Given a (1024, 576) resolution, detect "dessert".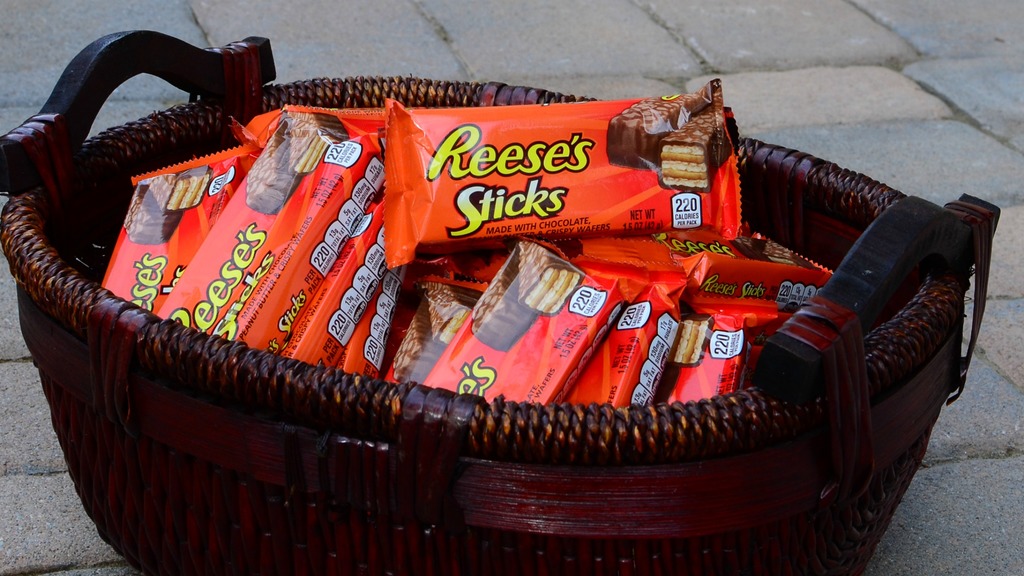
(607, 84, 736, 188).
